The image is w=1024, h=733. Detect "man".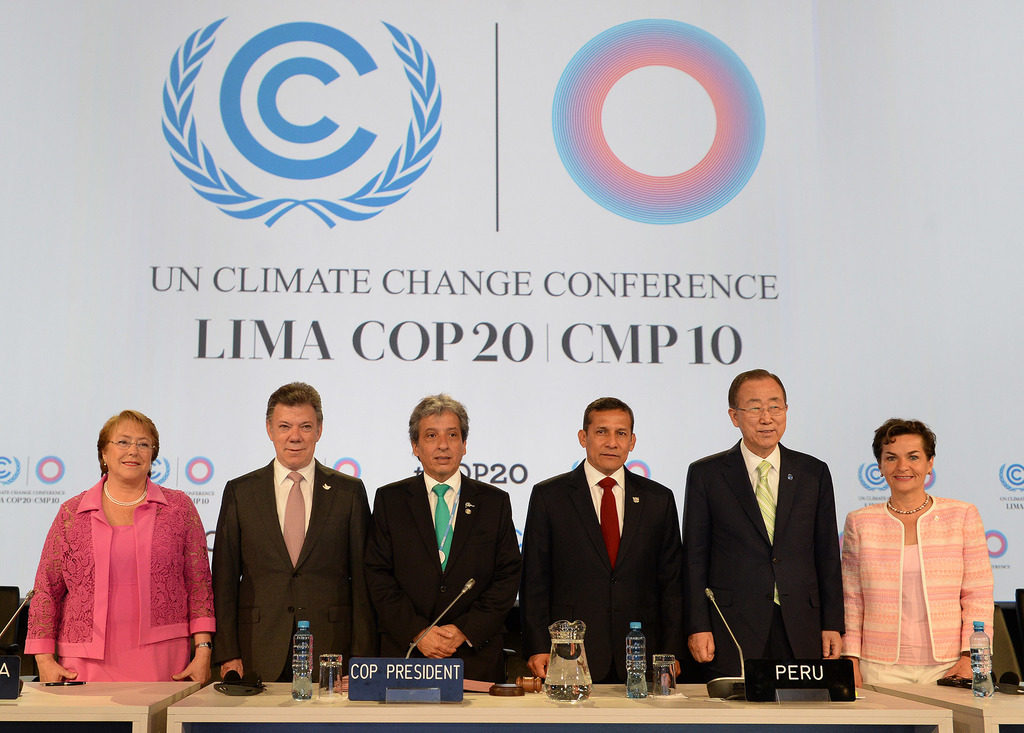
Detection: [680,370,865,693].
